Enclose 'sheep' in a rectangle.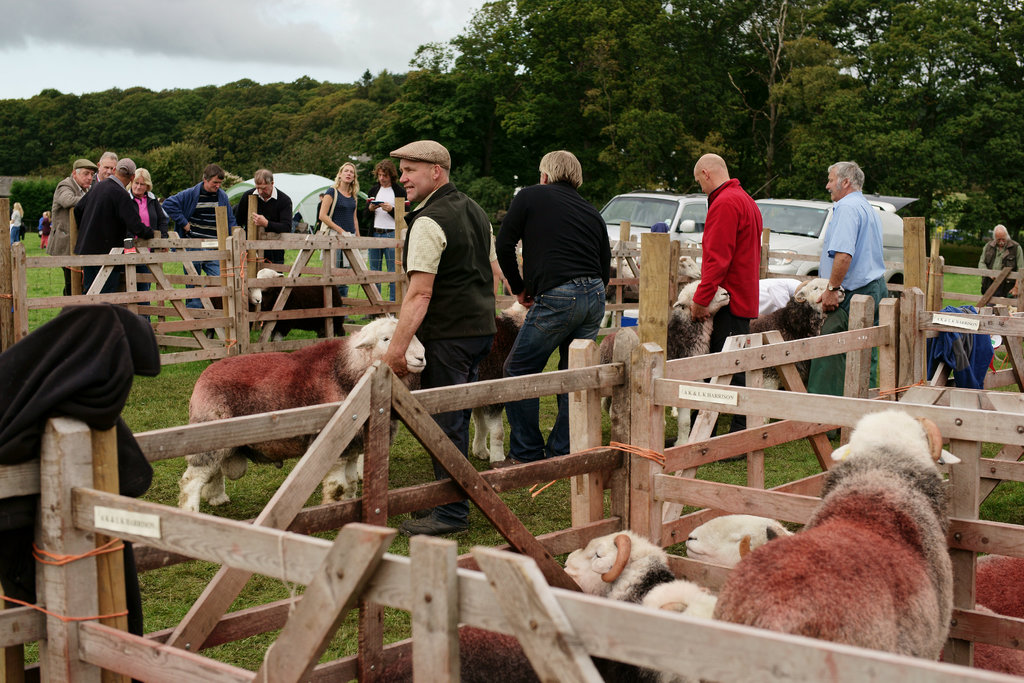
<box>744,274,840,431</box>.
